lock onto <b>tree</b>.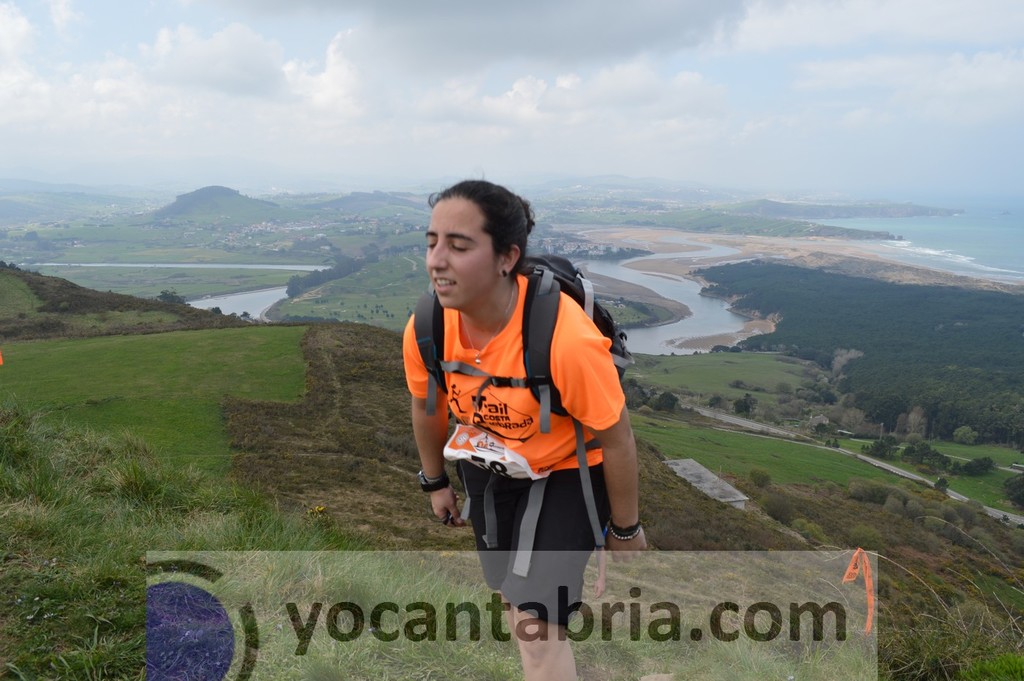
Locked: region(847, 526, 889, 557).
